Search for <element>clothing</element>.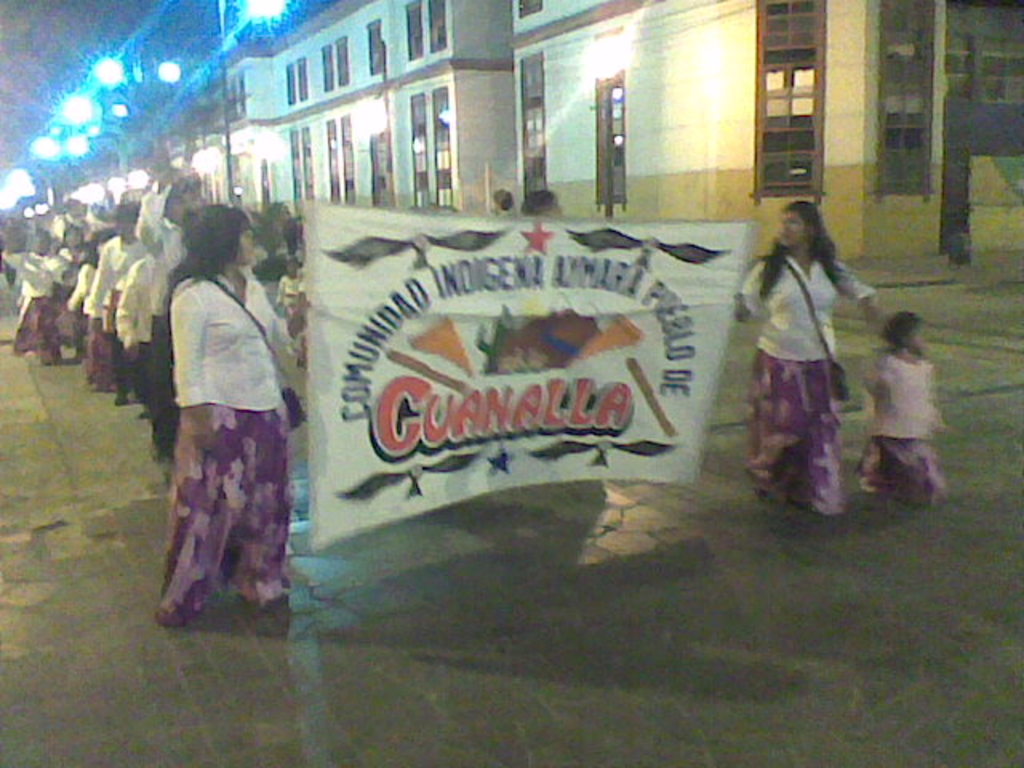
Found at pyautogui.locateOnScreen(870, 350, 949, 494).
